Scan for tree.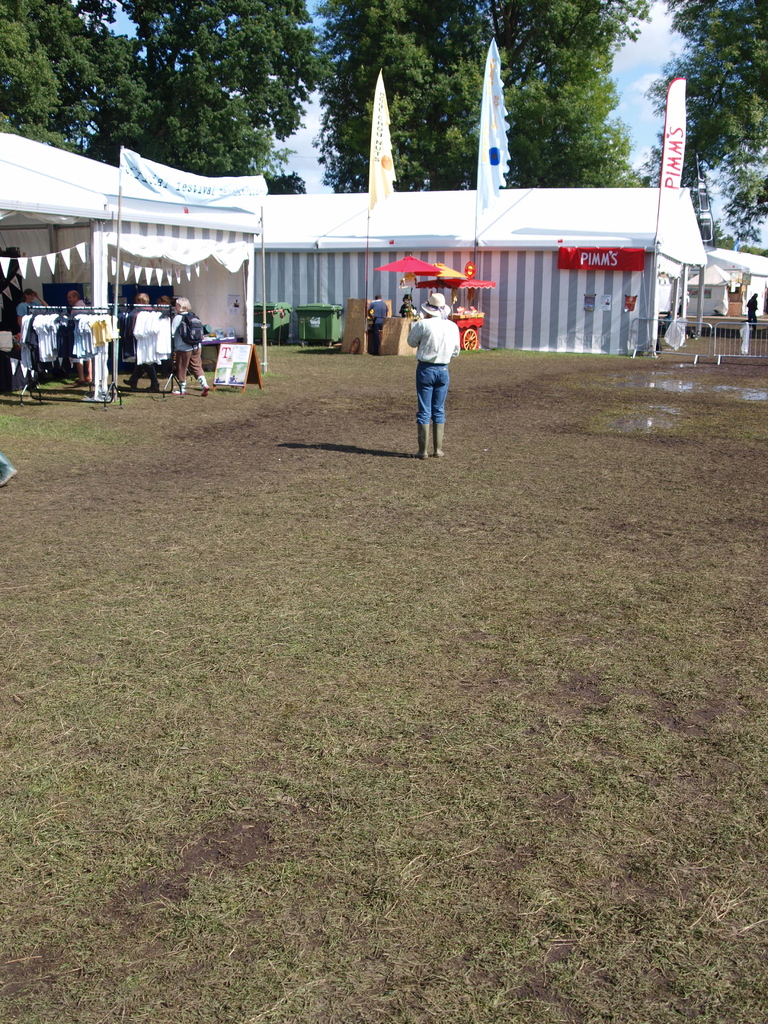
Scan result: <bbox>312, 0, 491, 199</bbox>.
